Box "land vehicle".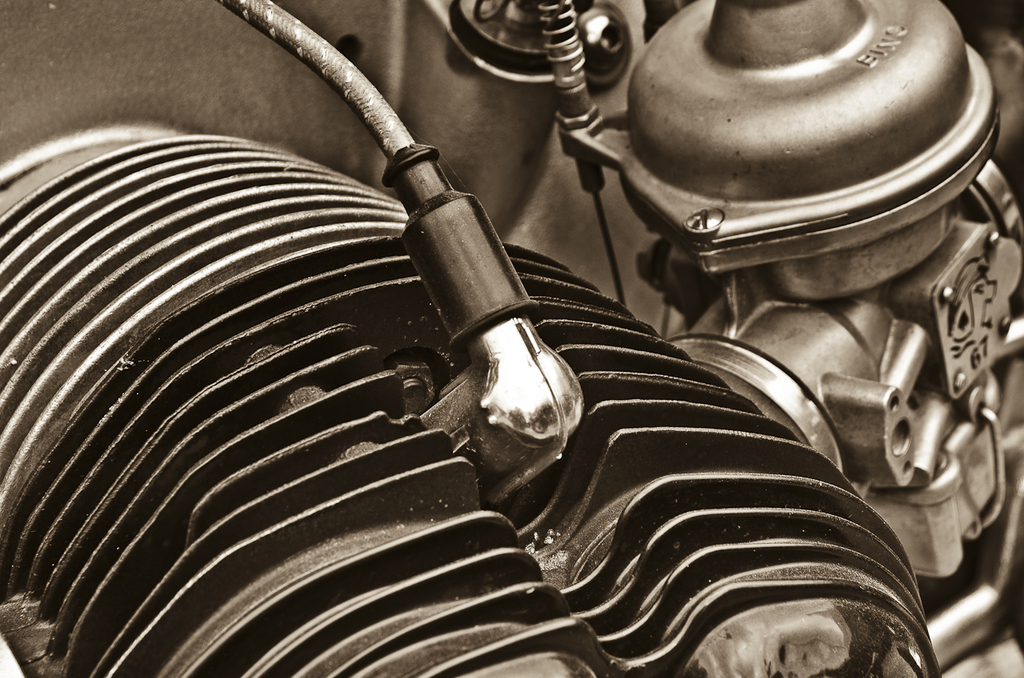
pyautogui.locateOnScreen(0, 0, 1023, 677).
